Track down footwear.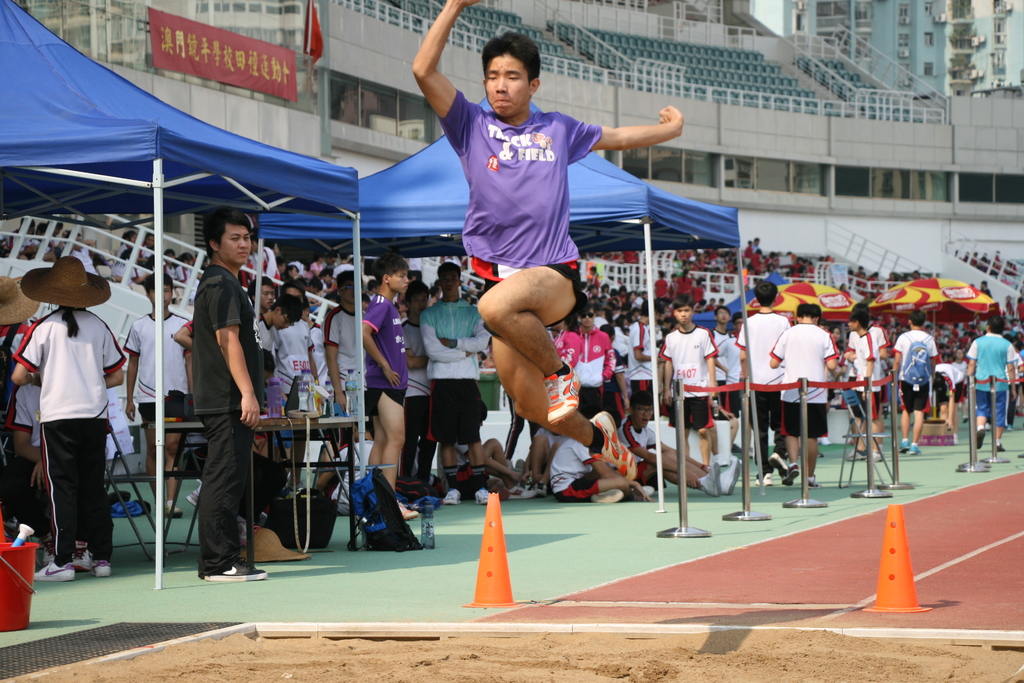
Tracked to Rect(480, 489, 489, 503).
